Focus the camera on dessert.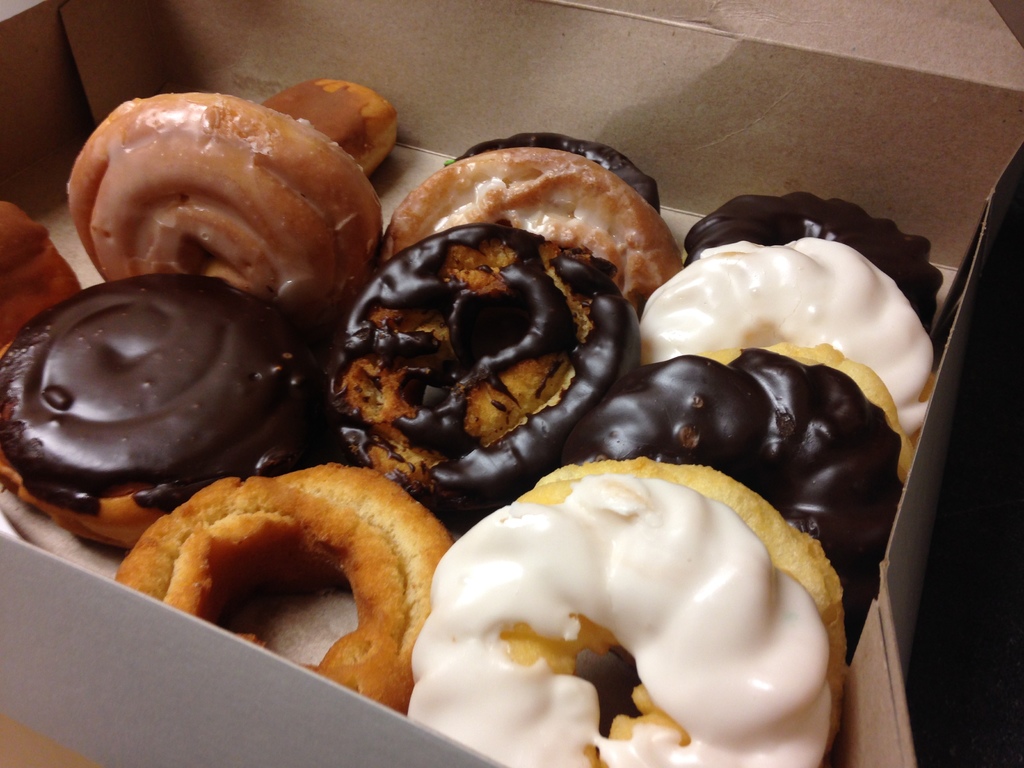
Focus region: x1=441 y1=124 x2=660 y2=213.
